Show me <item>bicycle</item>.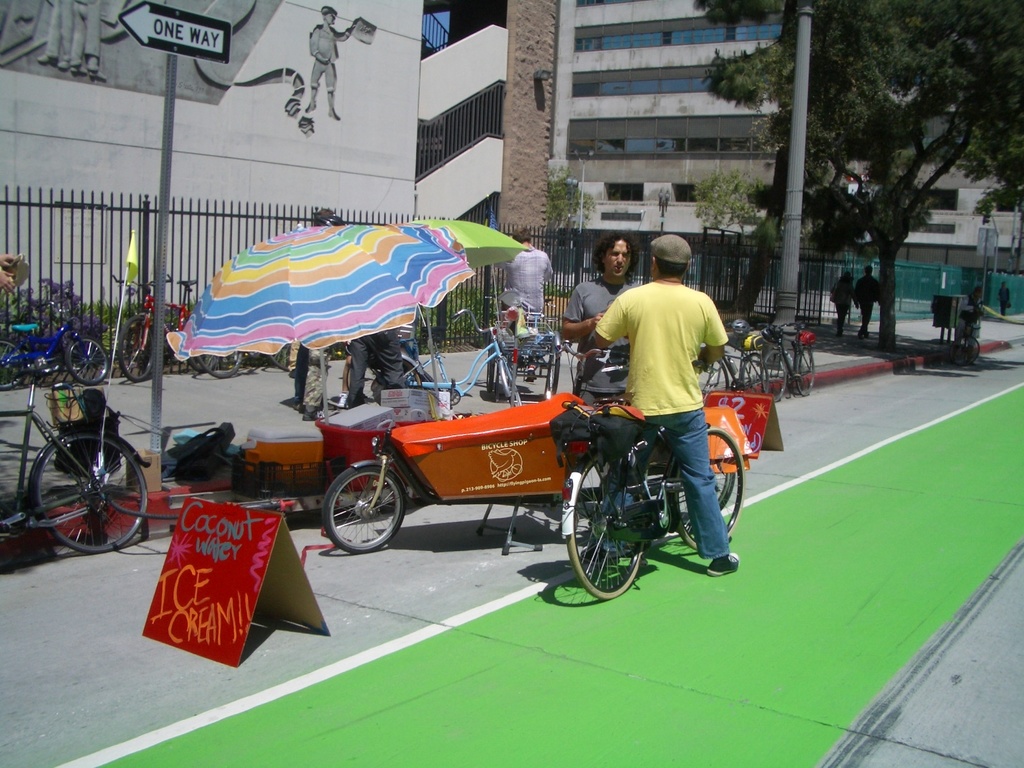
<item>bicycle</item> is here: (left=190, top=313, right=299, bottom=371).
